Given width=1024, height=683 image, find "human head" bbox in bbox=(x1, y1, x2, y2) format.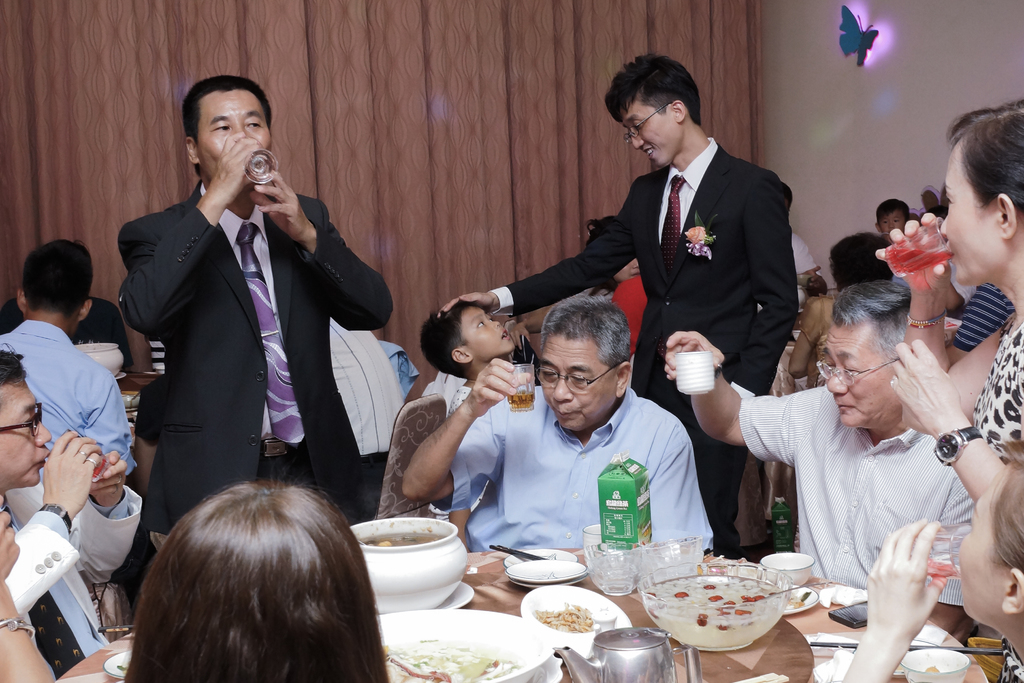
bbox=(0, 349, 49, 488).
